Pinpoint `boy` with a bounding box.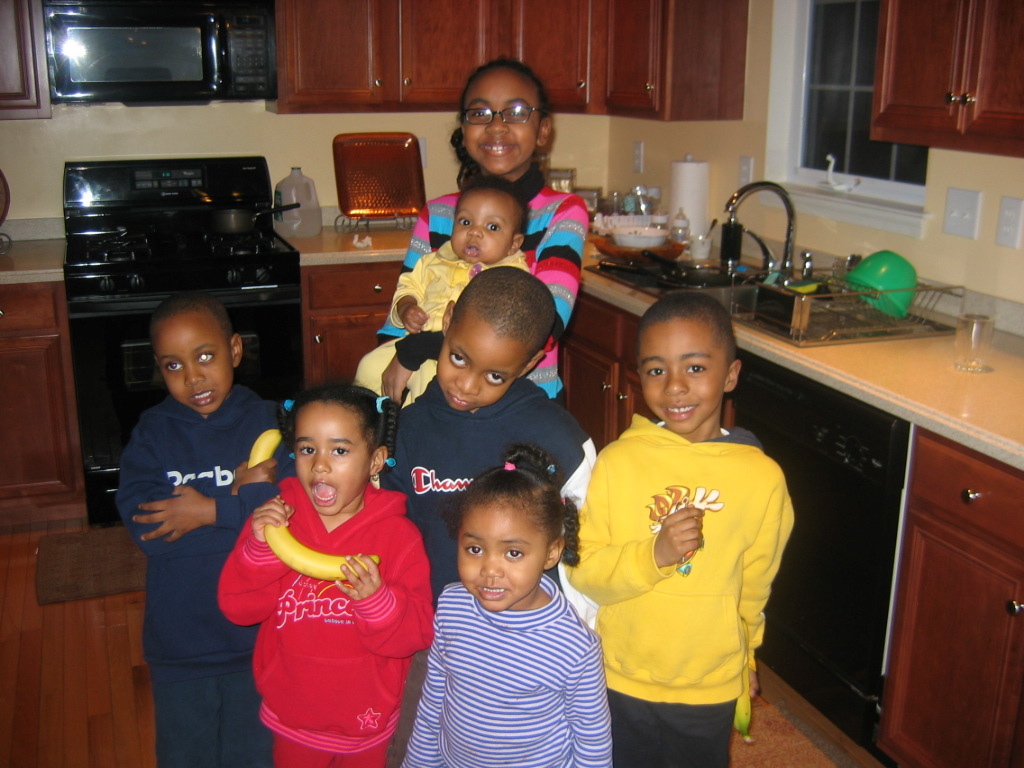
left=559, top=301, right=803, bottom=767.
